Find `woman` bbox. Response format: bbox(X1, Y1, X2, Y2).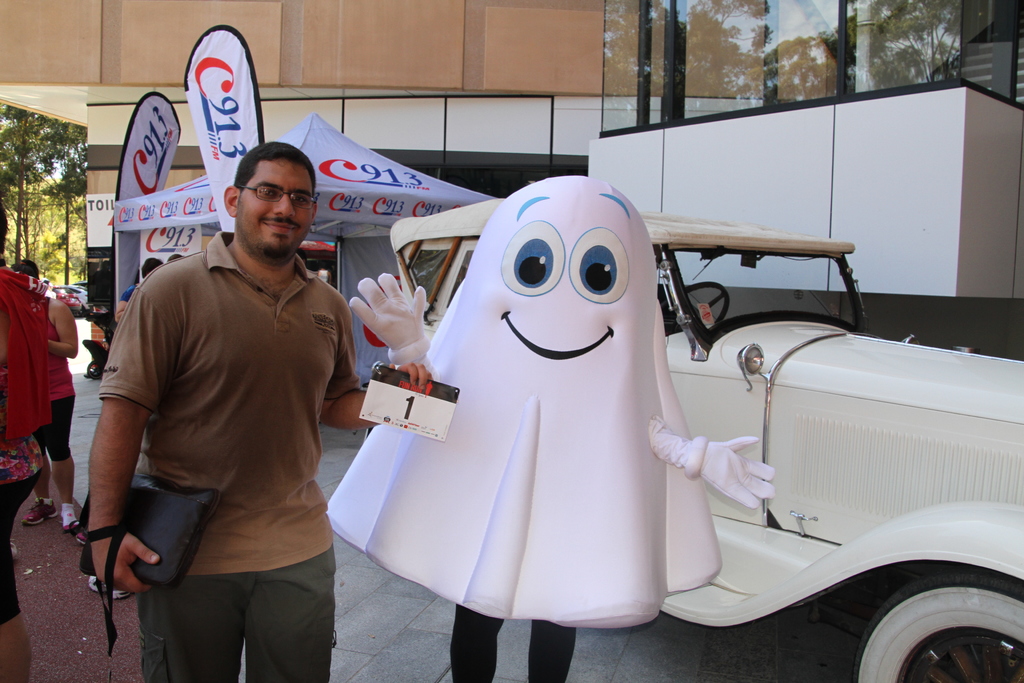
bbox(0, 205, 53, 682).
